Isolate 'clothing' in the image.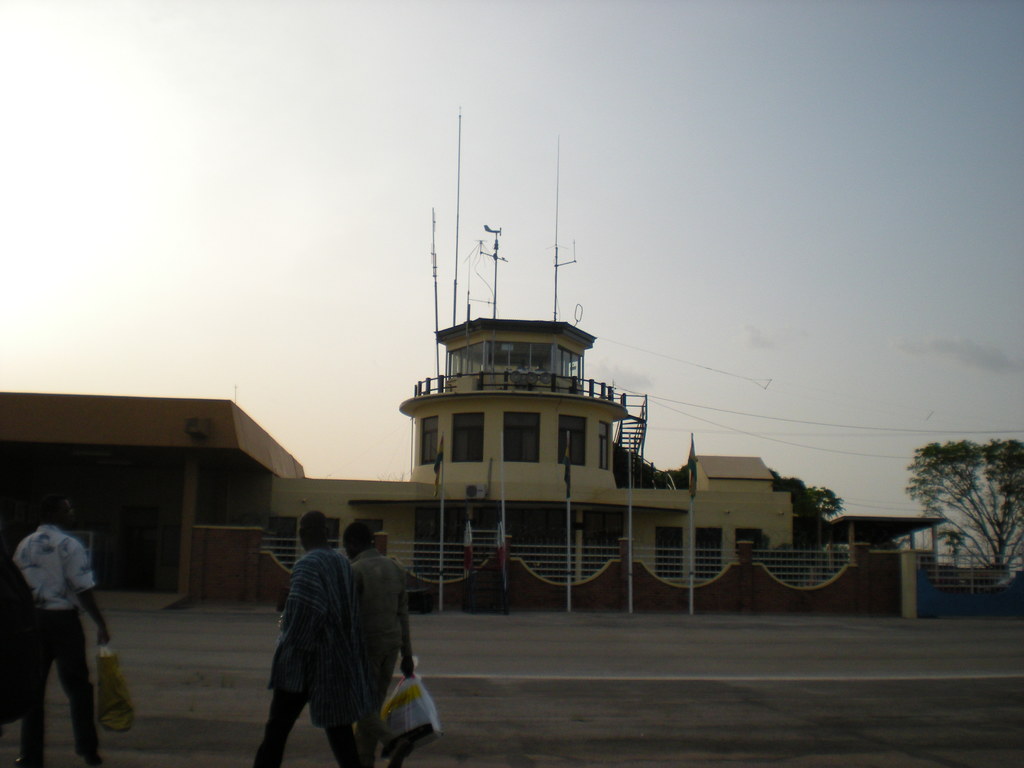
Isolated region: (246, 541, 359, 767).
